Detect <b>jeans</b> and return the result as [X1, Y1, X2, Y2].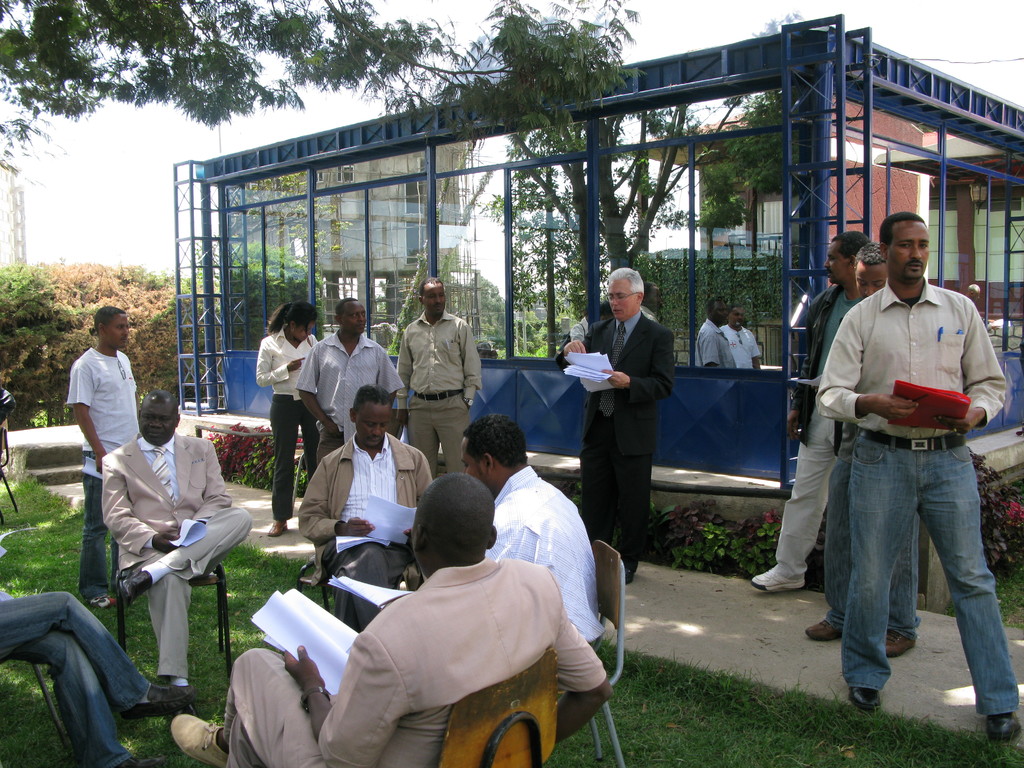
[0, 576, 166, 767].
